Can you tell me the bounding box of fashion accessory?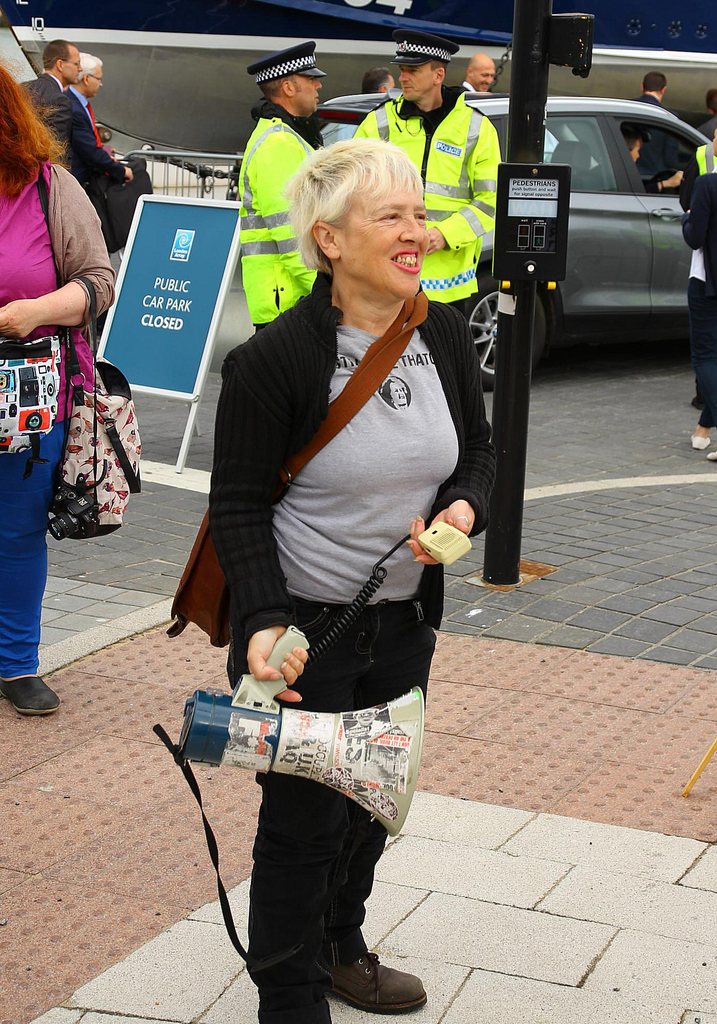
select_region(56, 59, 81, 66).
